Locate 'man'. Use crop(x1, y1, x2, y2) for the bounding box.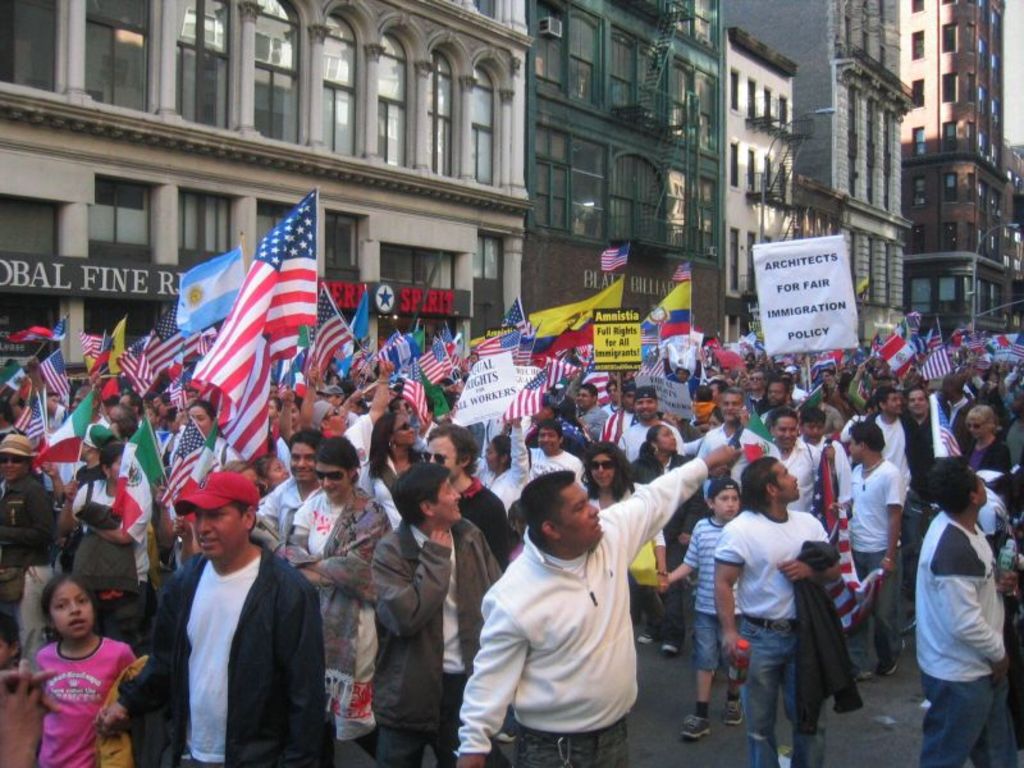
crop(905, 392, 934, 454).
